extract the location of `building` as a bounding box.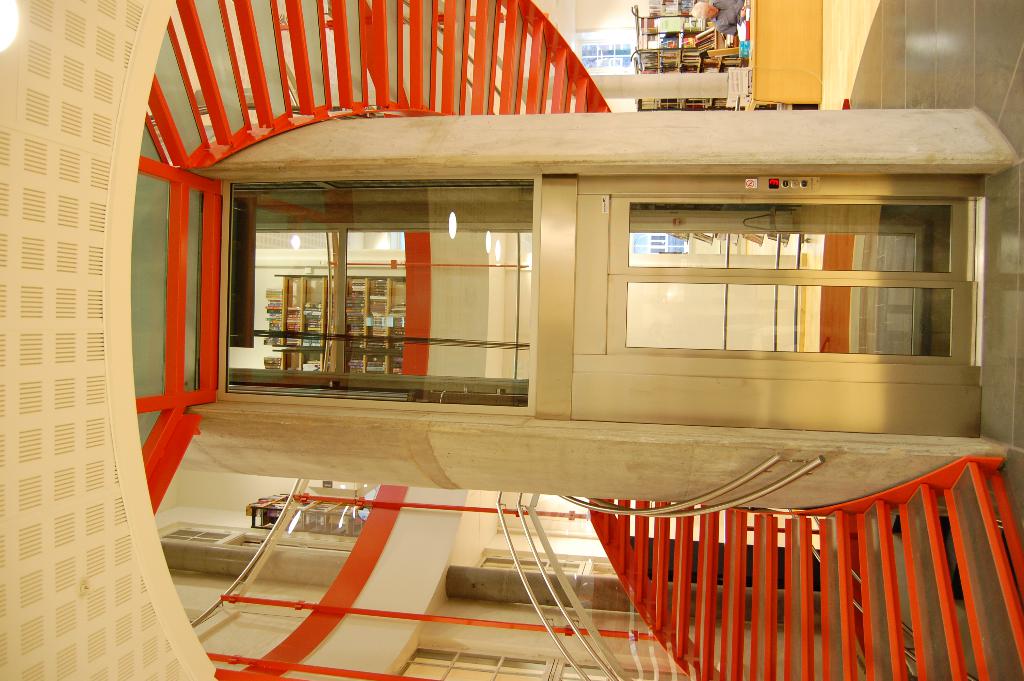
[x1=0, y1=0, x2=1023, y2=680].
